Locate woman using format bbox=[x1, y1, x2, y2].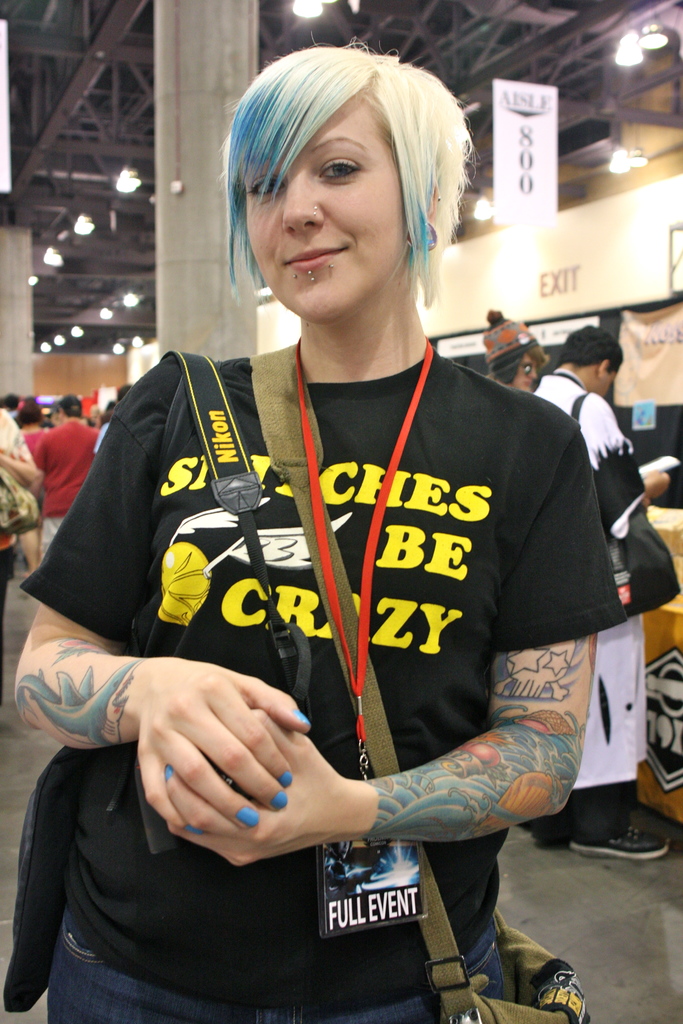
bbox=[4, 34, 625, 1023].
